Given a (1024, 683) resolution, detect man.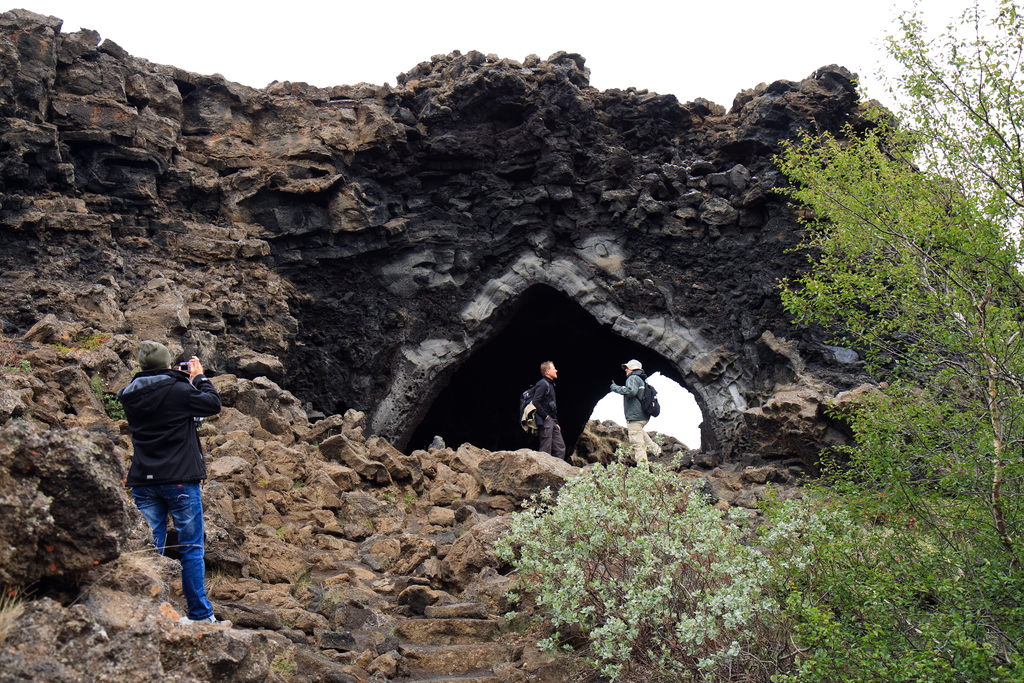
x1=526 y1=359 x2=568 y2=462.
